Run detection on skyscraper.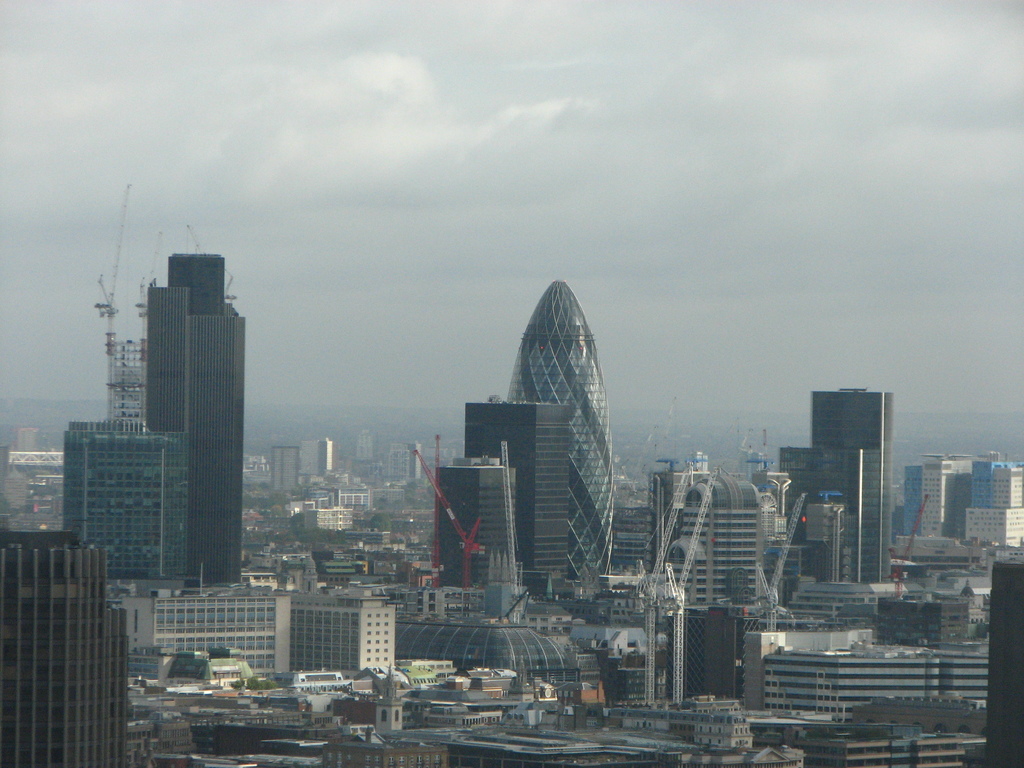
Result: rect(0, 529, 127, 767).
